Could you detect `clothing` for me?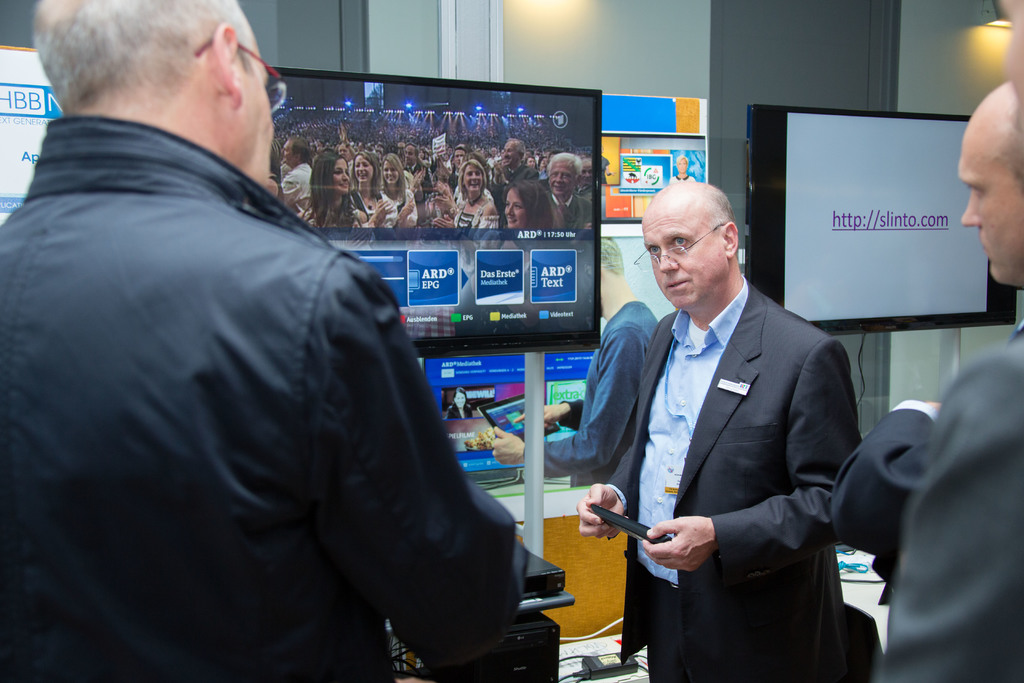
Detection result: (382,184,420,226).
